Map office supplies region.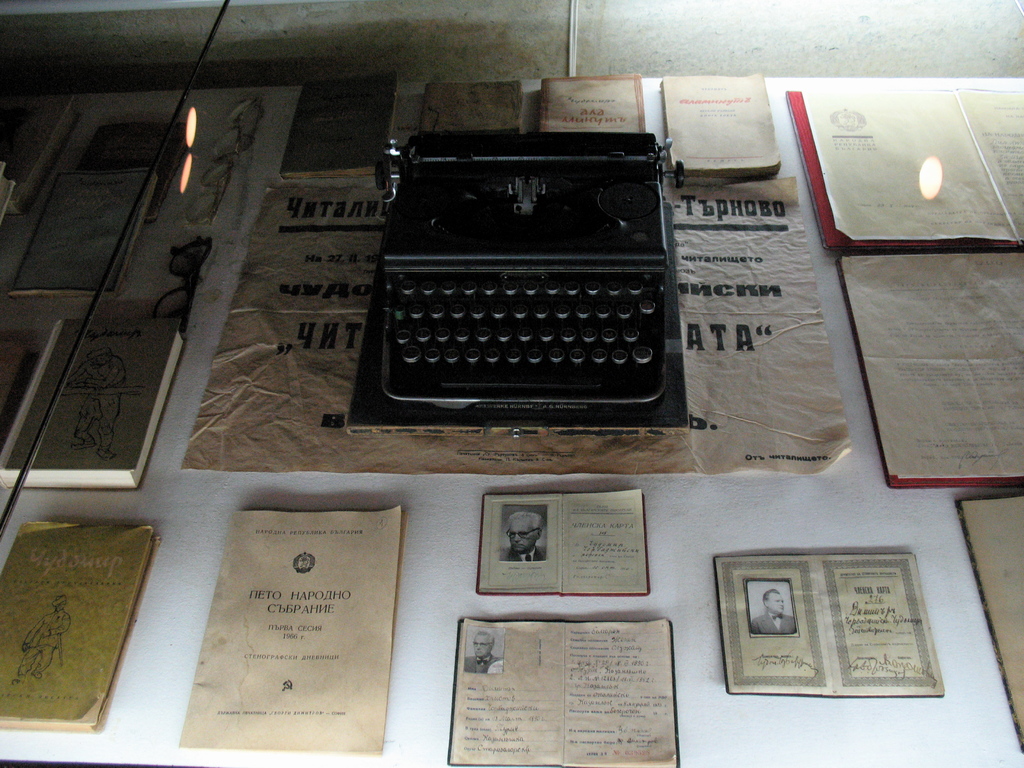
Mapped to BBox(700, 171, 799, 199).
